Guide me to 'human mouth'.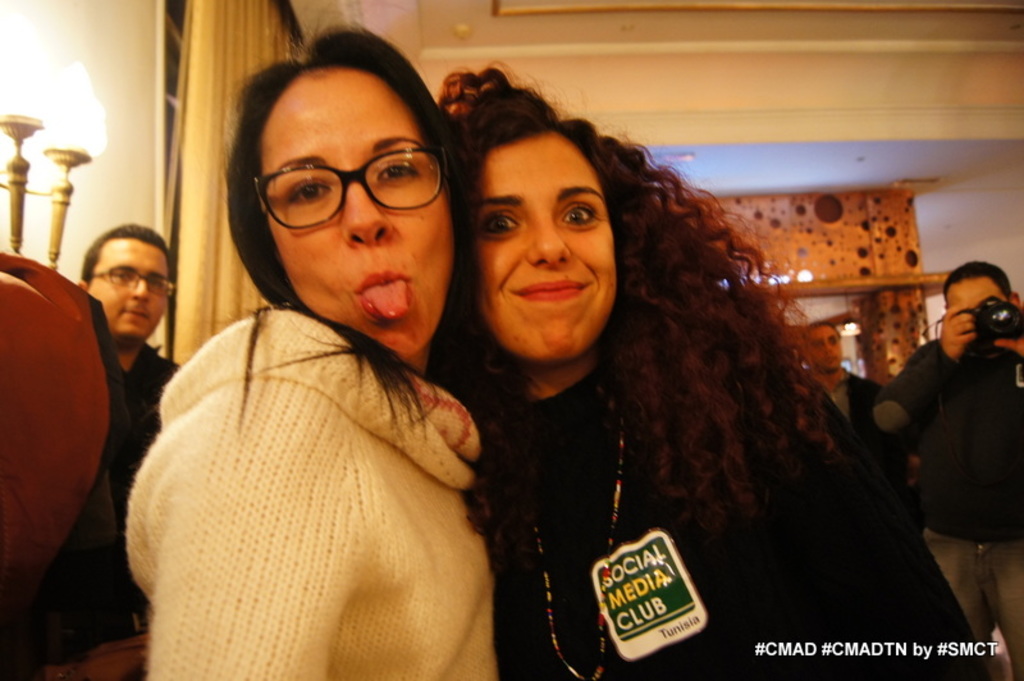
Guidance: bbox=[826, 357, 838, 365].
